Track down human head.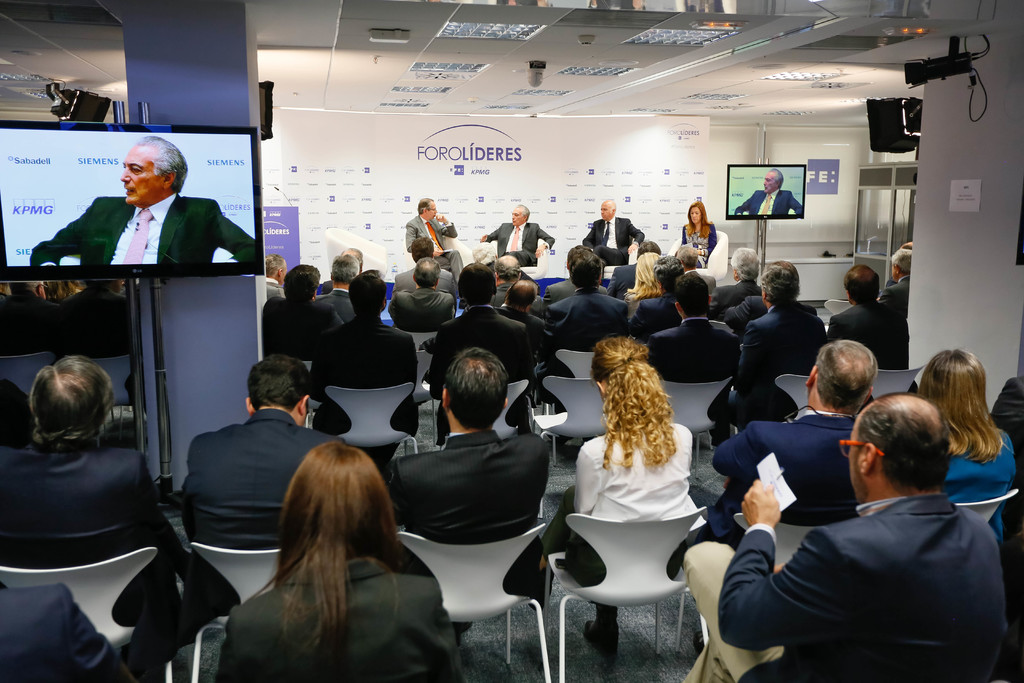
Tracked to (x1=588, y1=334, x2=675, y2=431).
